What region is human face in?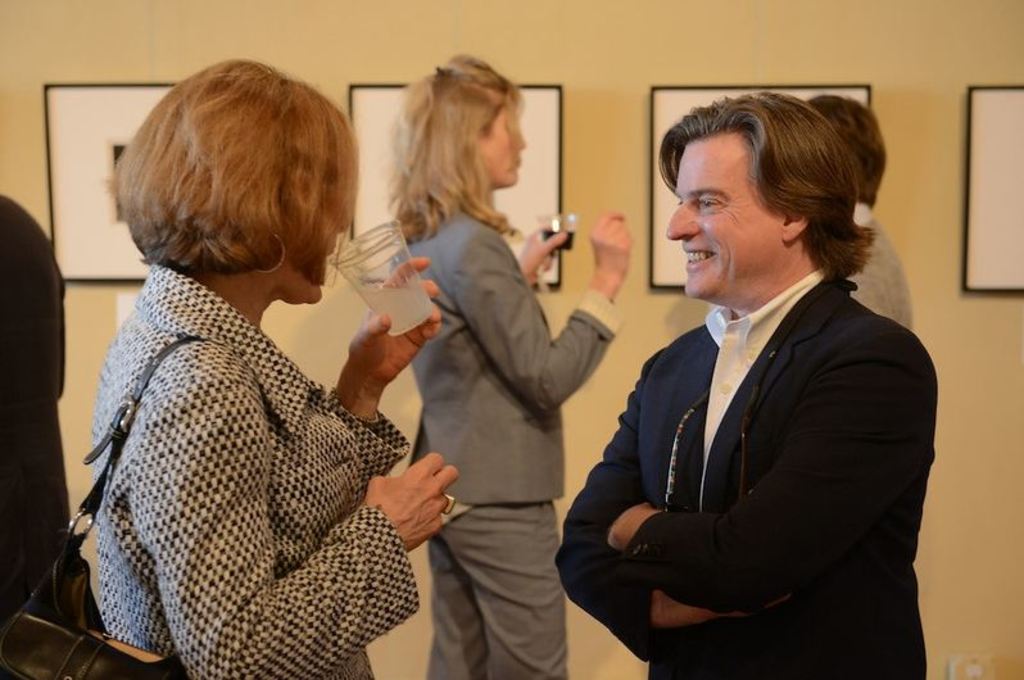
(280, 200, 353, 307).
